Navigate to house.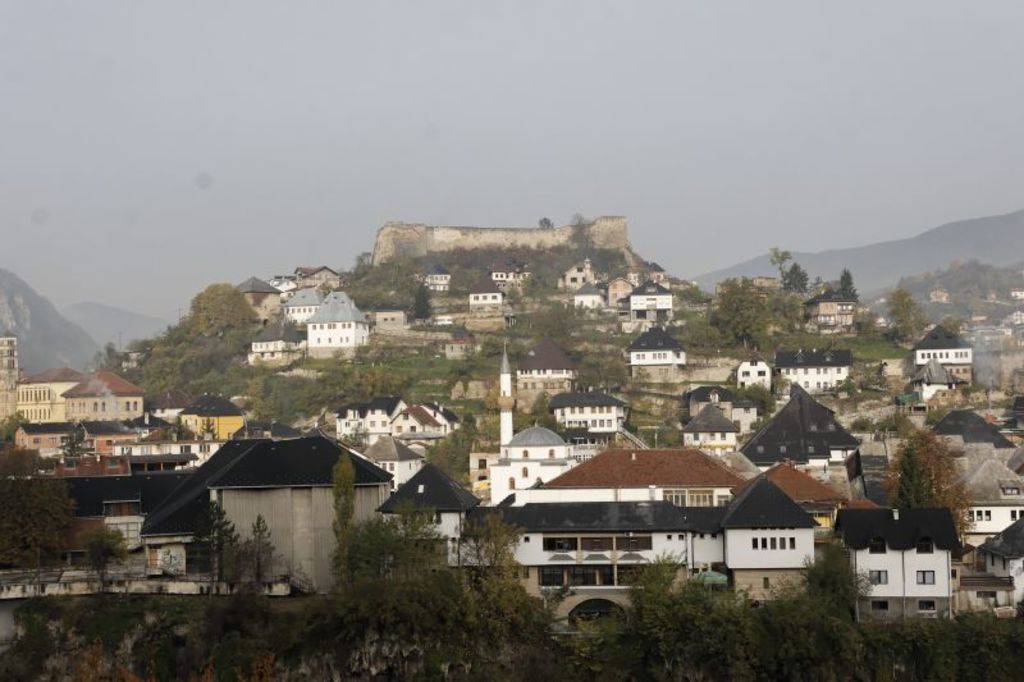
Navigation target: l=780, t=361, r=845, b=385.
